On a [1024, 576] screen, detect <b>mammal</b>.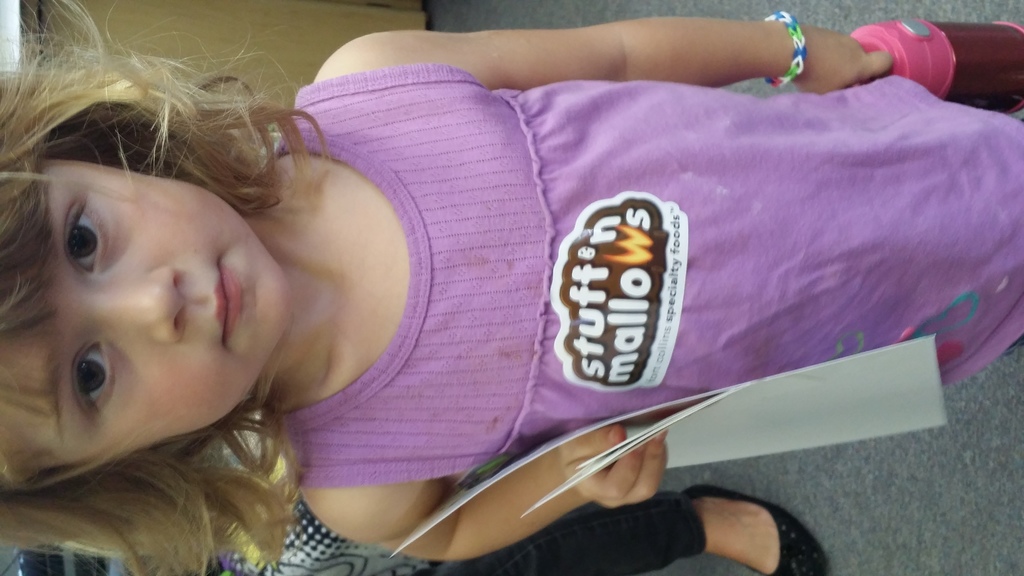
{"left": 204, "top": 486, "right": 840, "bottom": 575}.
